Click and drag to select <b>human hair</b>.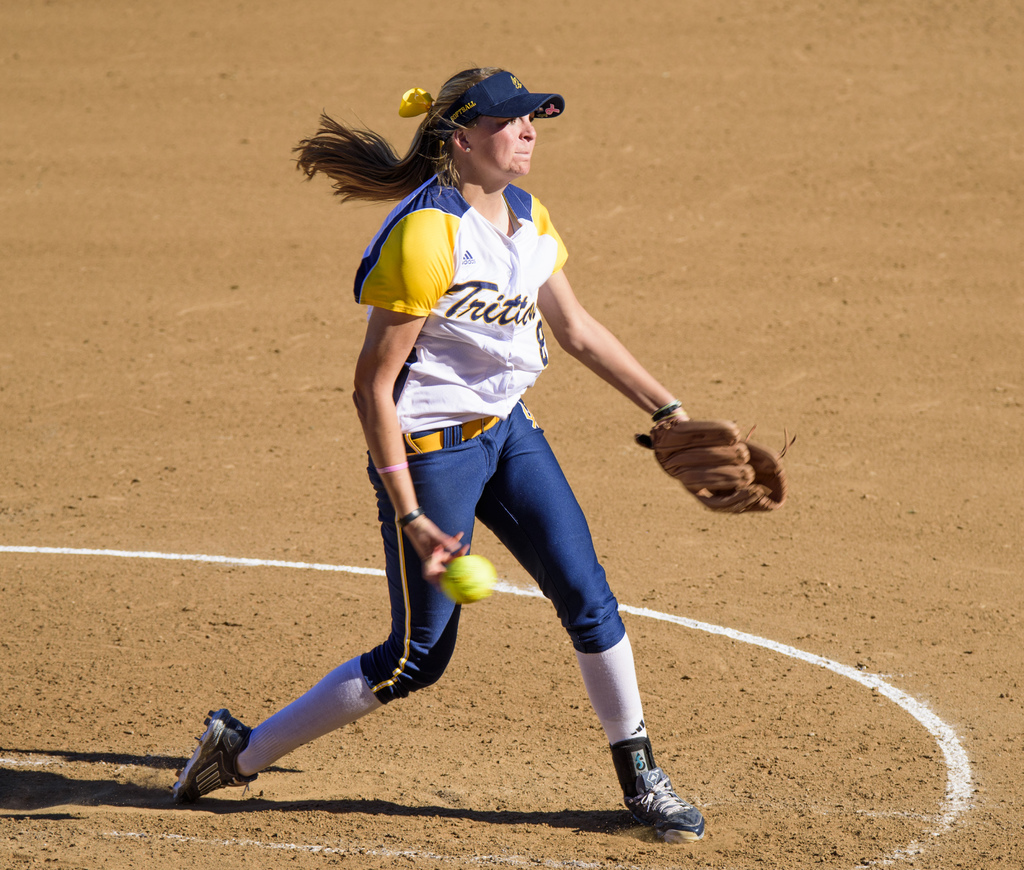
Selection: <box>287,58,499,193</box>.
